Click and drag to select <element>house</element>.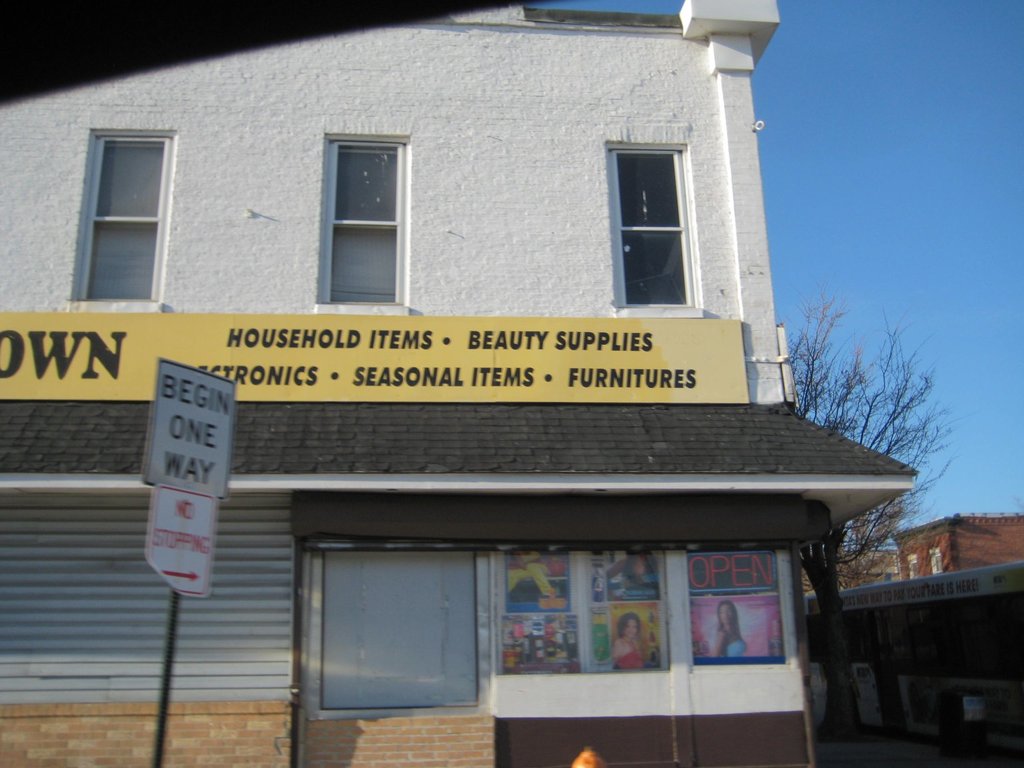
Selection: 796, 547, 891, 599.
